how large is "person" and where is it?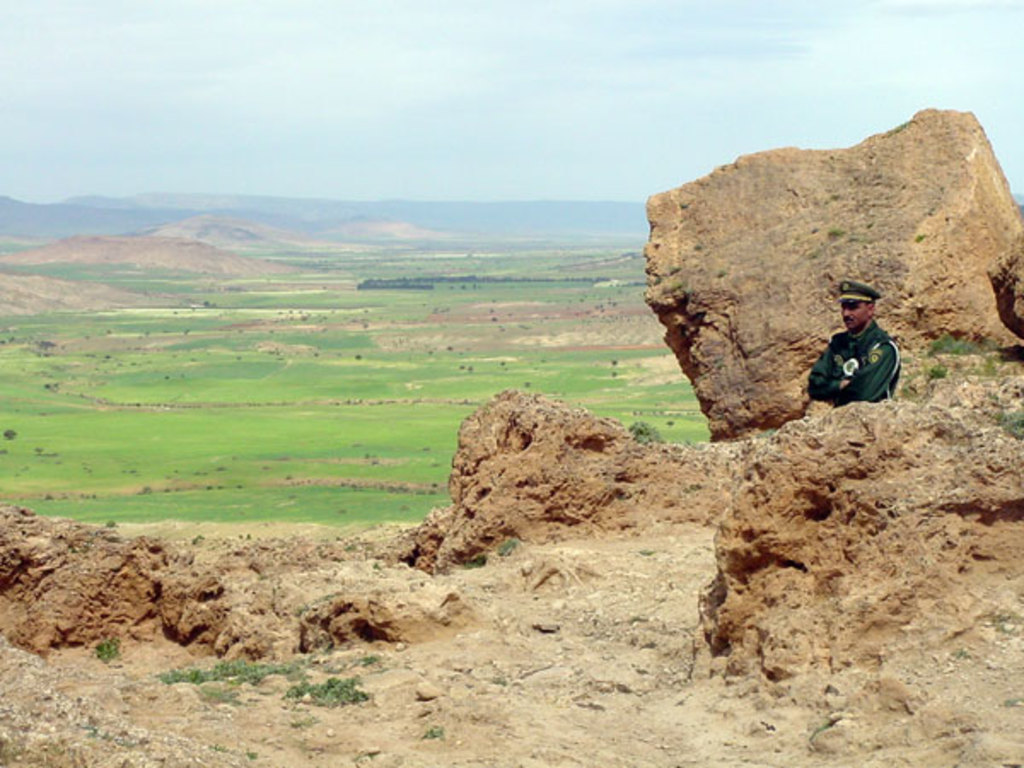
Bounding box: left=819, top=271, right=910, bottom=418.
